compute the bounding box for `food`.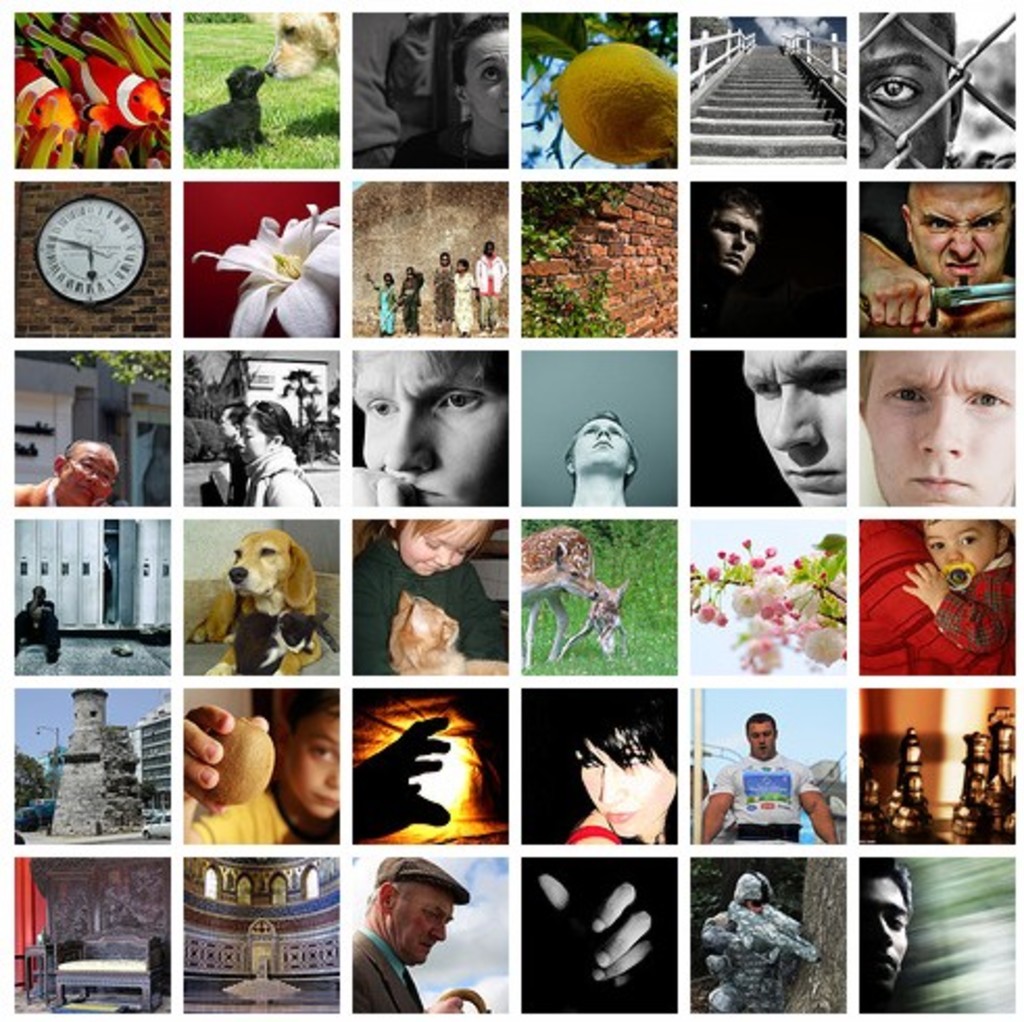
215, 720, 271, 807.
